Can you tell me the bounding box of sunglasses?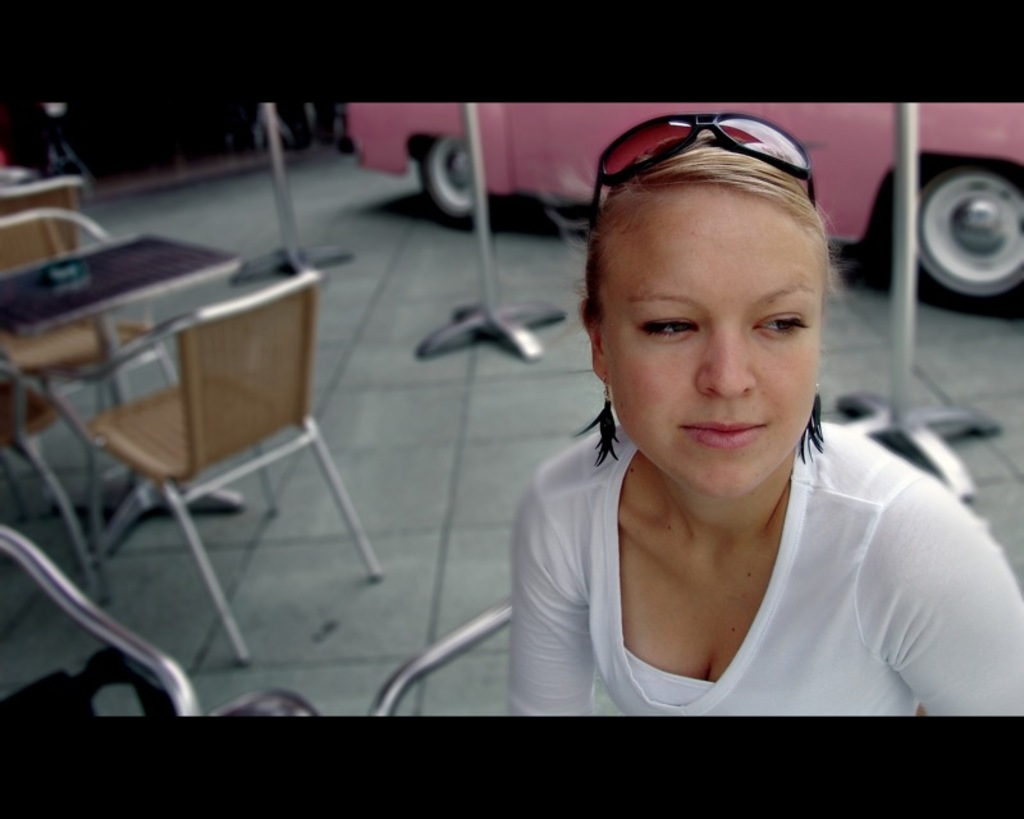
590:116:815:224.
